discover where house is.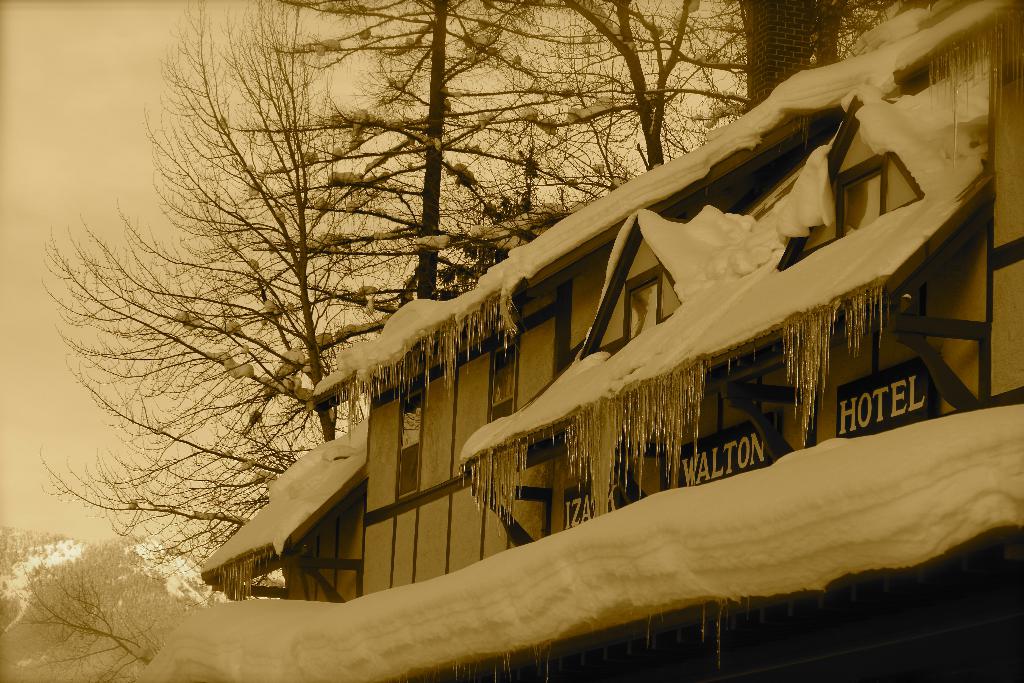
Discovered at (left=205, top=6, right=1023, bottom=675).
